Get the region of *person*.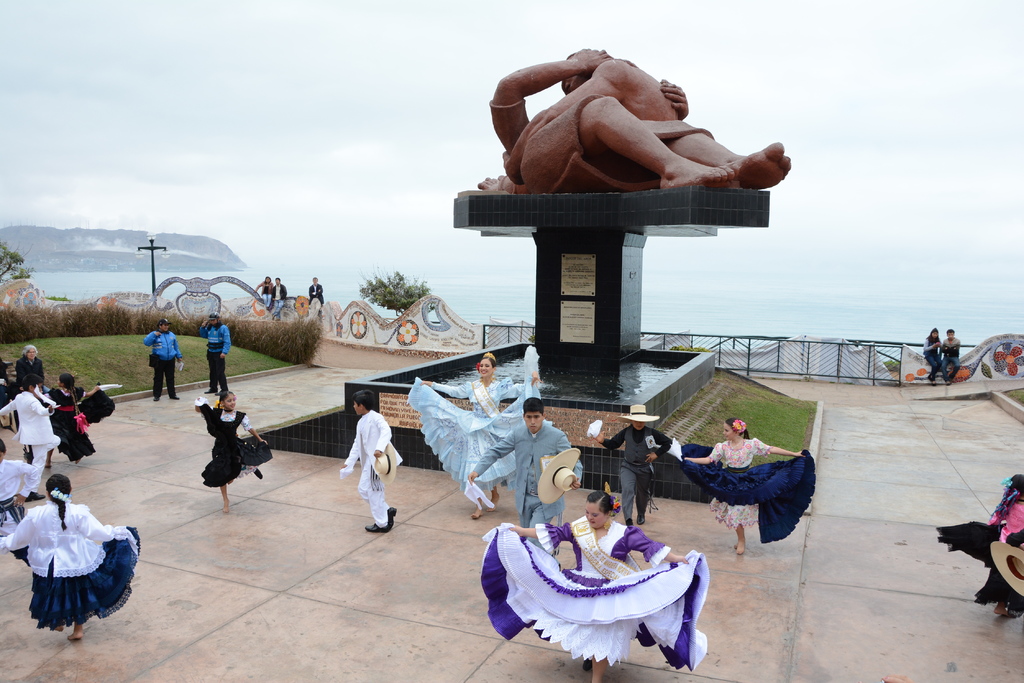
detection(337, 391, 401, 529).
